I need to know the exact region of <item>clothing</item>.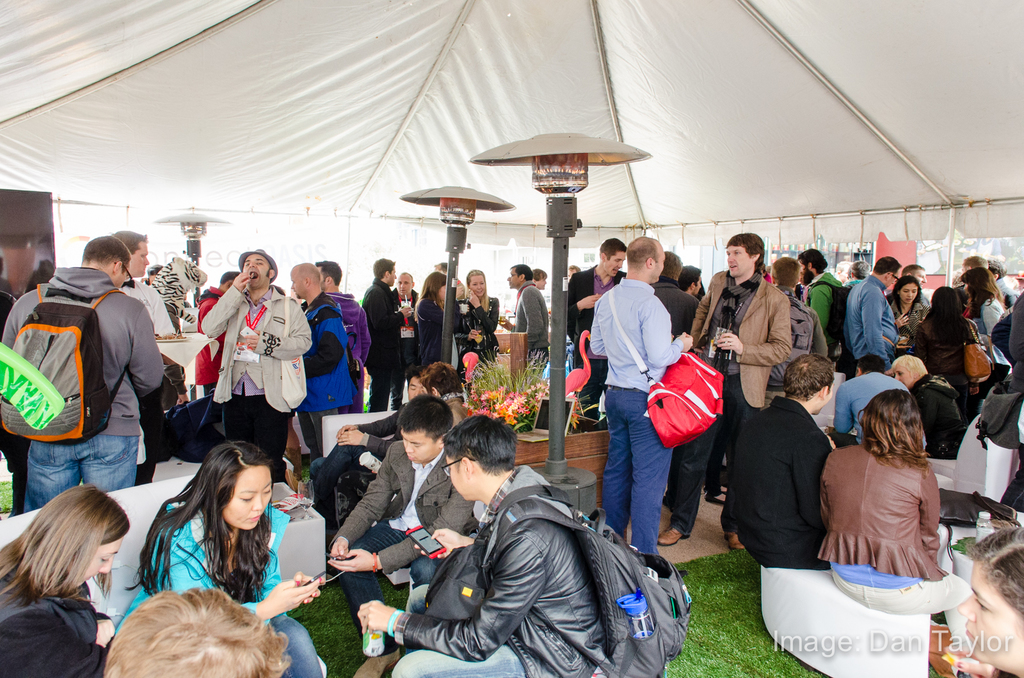
Region: 333 443 474 628.
